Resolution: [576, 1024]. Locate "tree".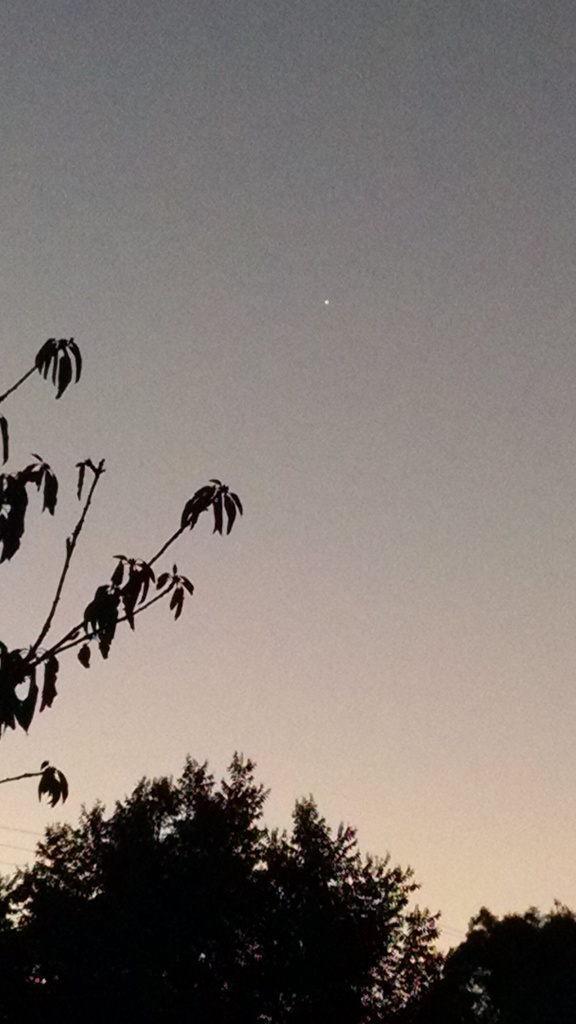
(x1=0, y1=744, x2=444, y2=1023).
